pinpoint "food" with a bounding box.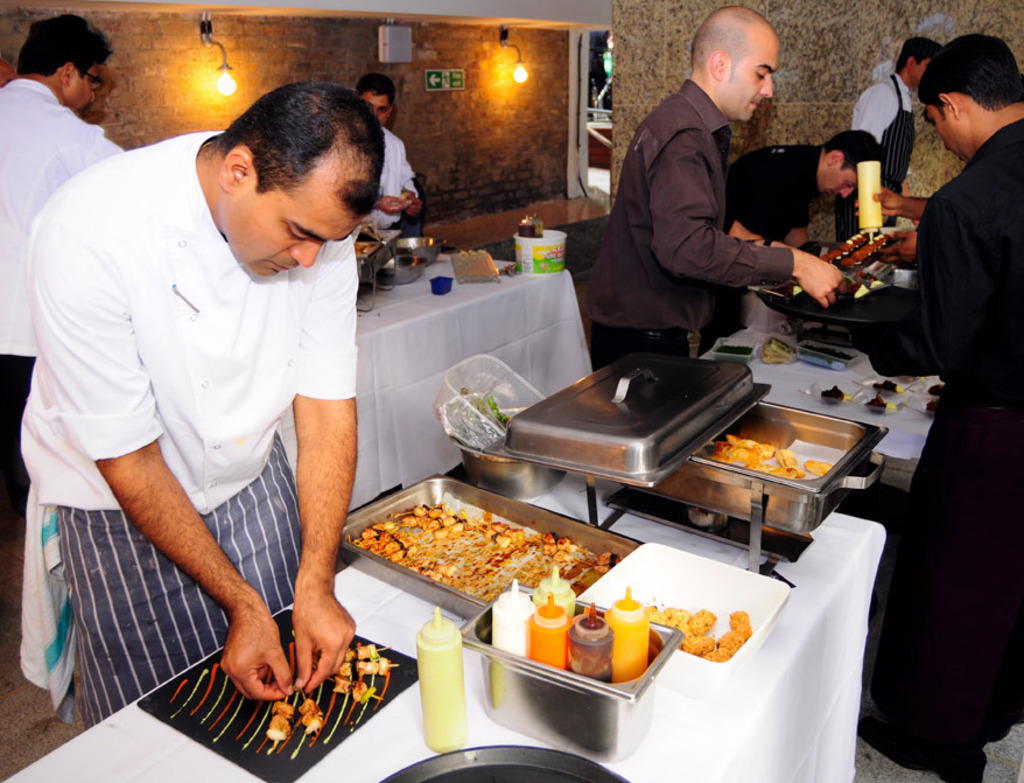
262/692/299/741.
